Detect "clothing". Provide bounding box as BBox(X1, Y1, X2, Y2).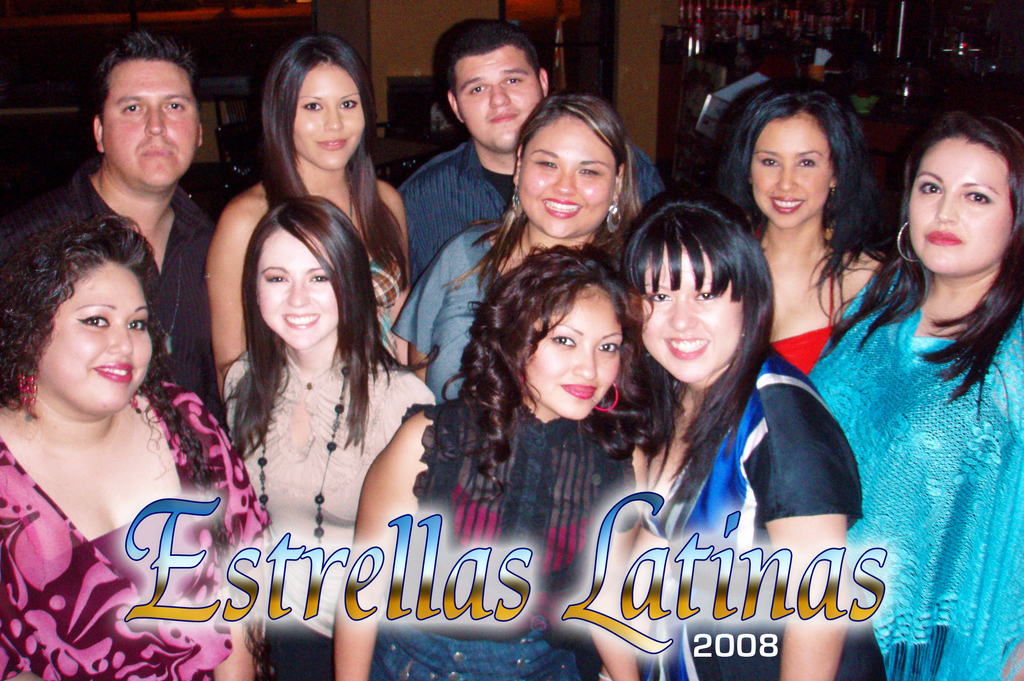
BBox(369, 389, 632, 680).
